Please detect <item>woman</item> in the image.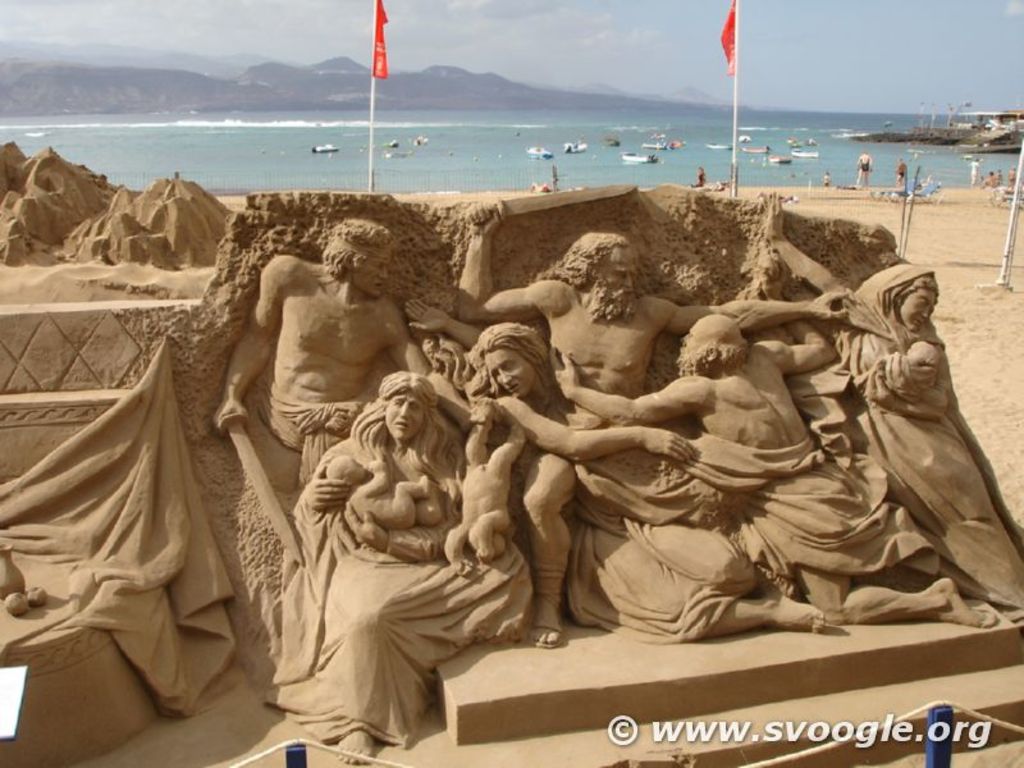
crop(764, 189, 1023, 621).
